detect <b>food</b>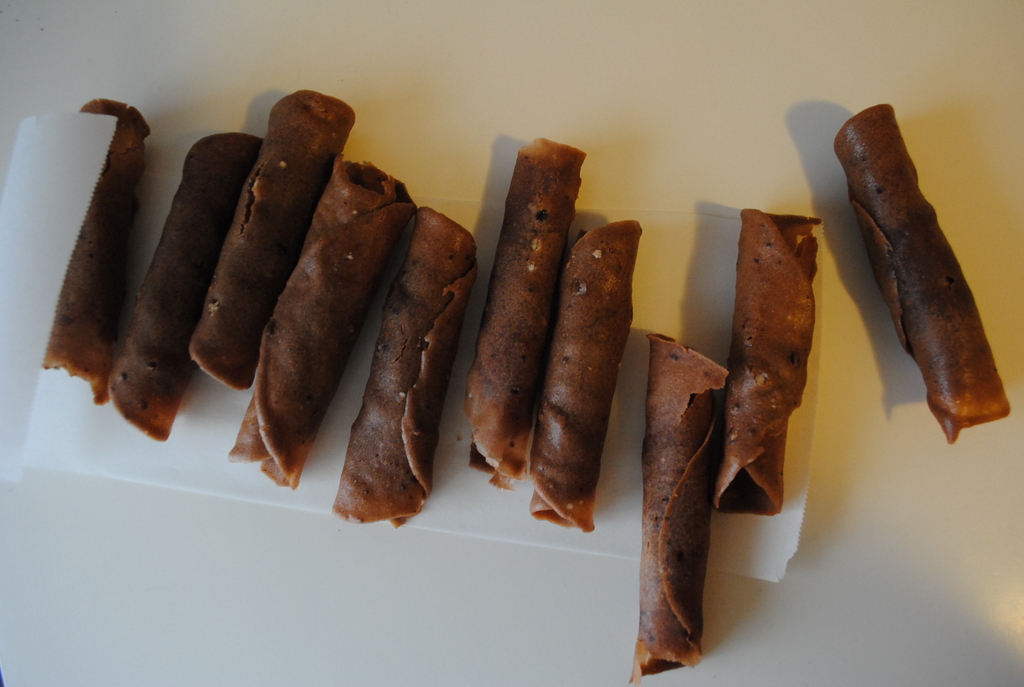
pyautogui.locateOnScreen(190, 91, 356, 381)
